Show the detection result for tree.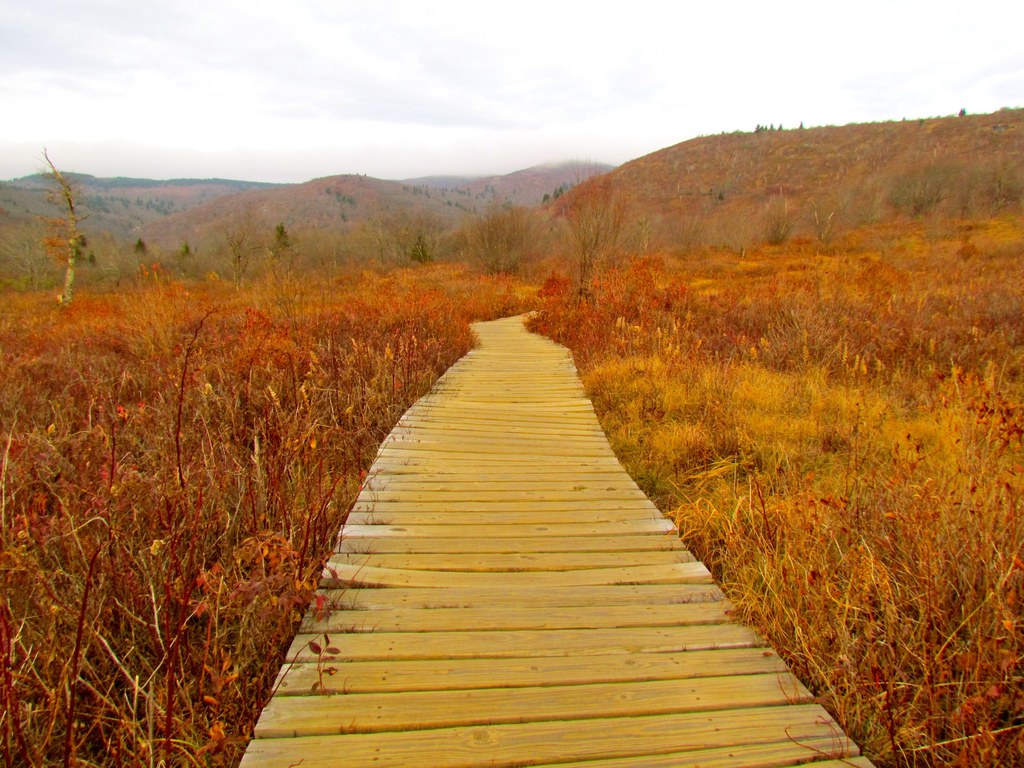
crop(271, 220, 297, 249).
